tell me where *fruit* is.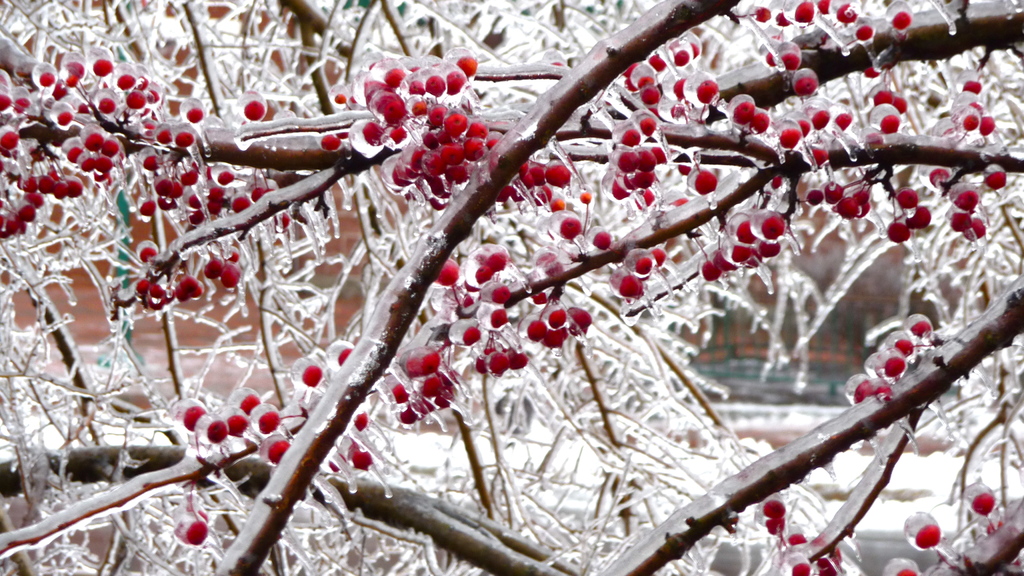
*fruit* is at {"left": 474, "top": 260, "right": 493, "bottom": 285}.
